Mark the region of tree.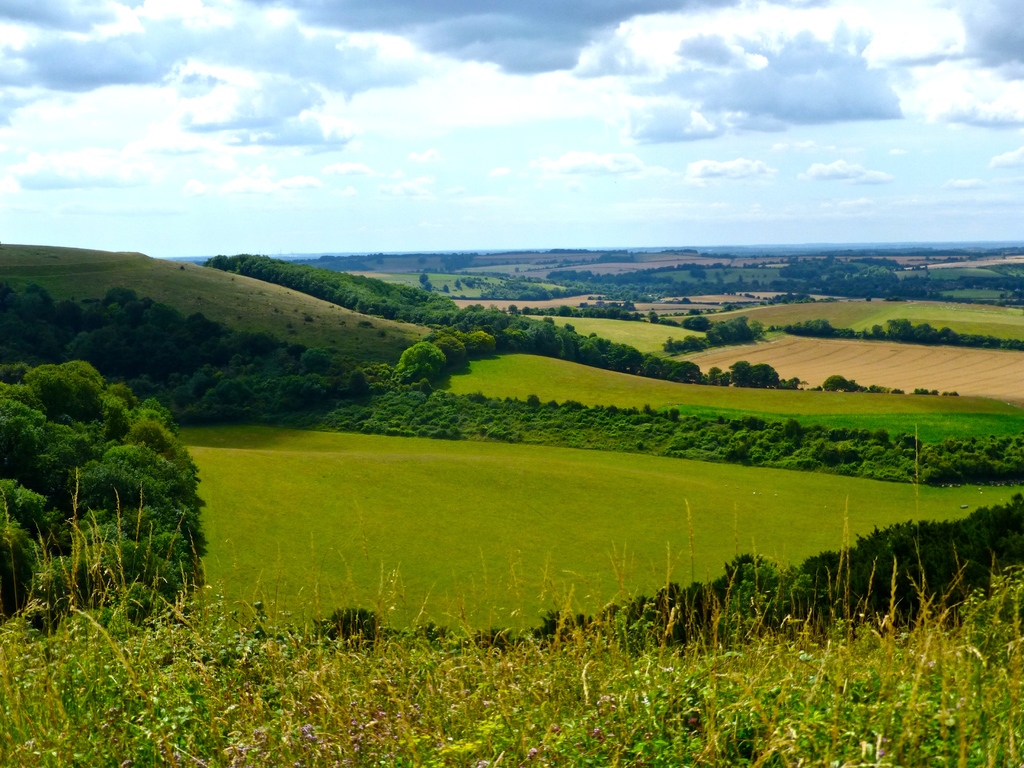
Region: detection(941, 326, 960, 346).
